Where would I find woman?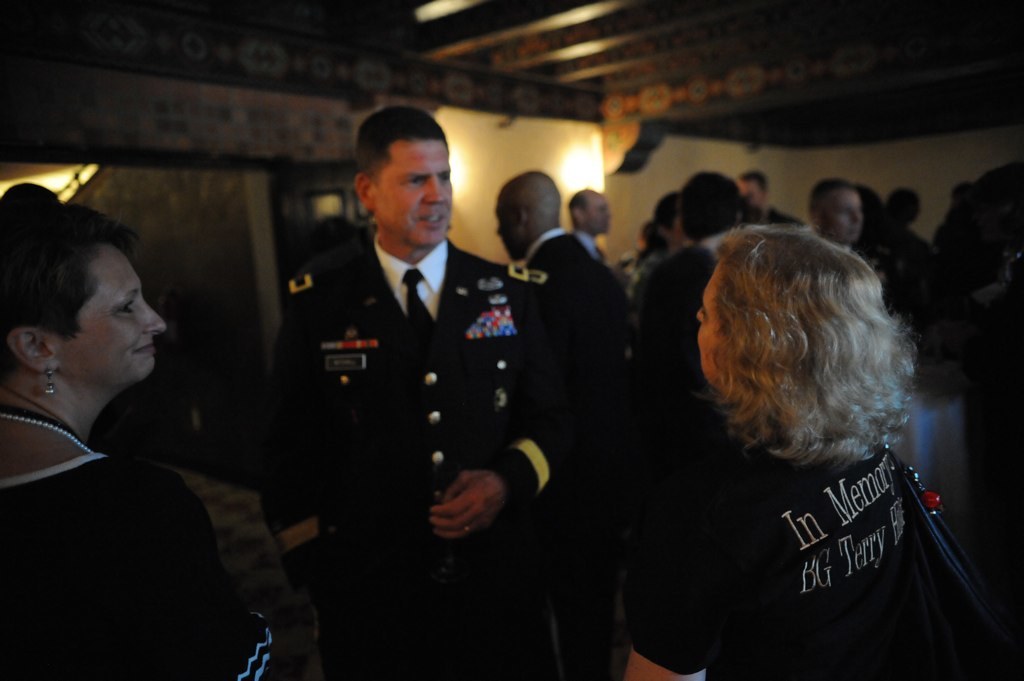
At <bbox>632, 159, 947, 680</bbox>.
